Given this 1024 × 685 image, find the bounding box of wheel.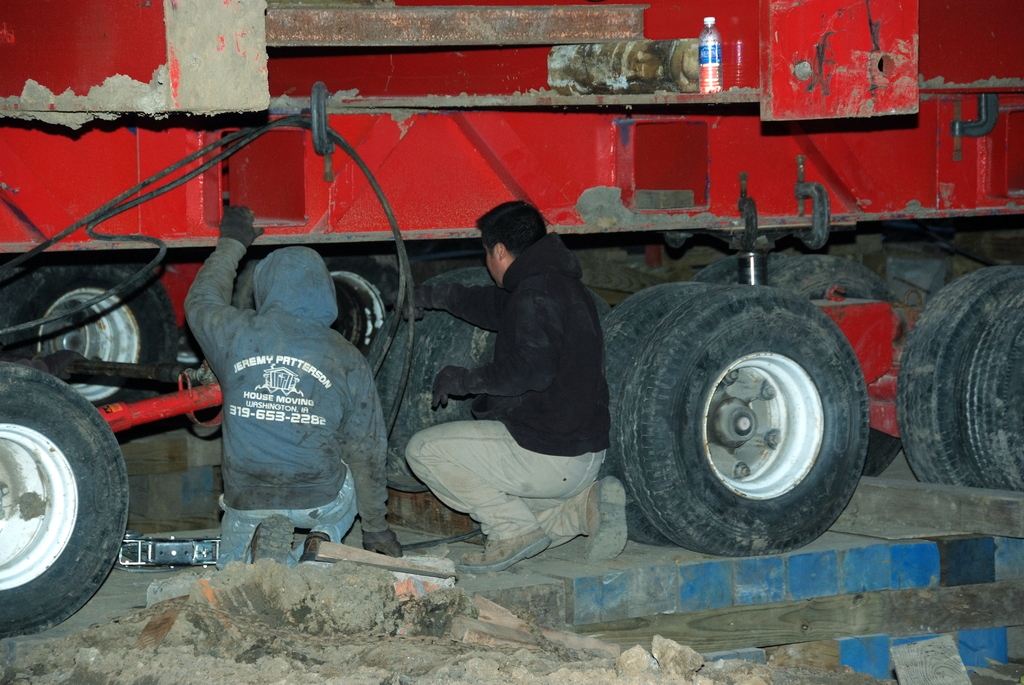
locate(960, 294, 1023, 497).
